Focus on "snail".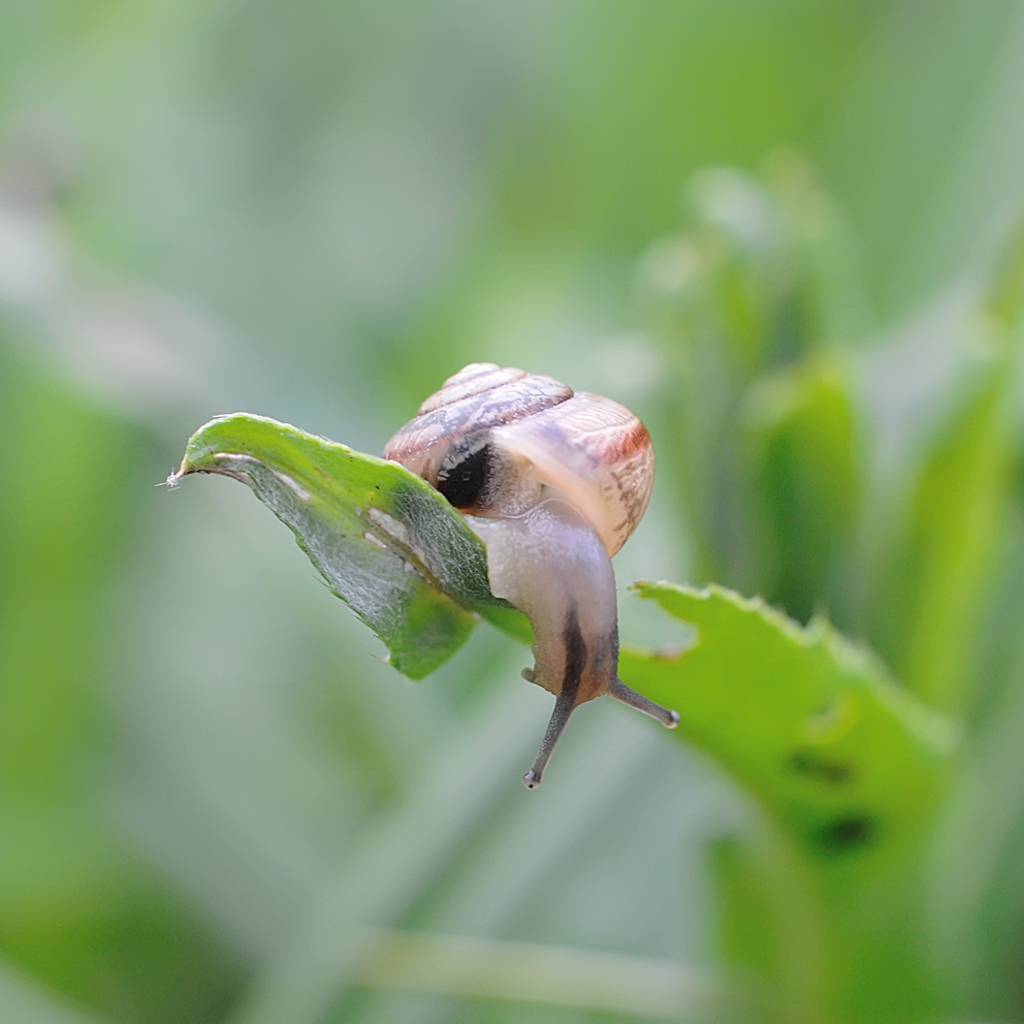
Focused at [left=380, top=352, right=685, bottom=785].
